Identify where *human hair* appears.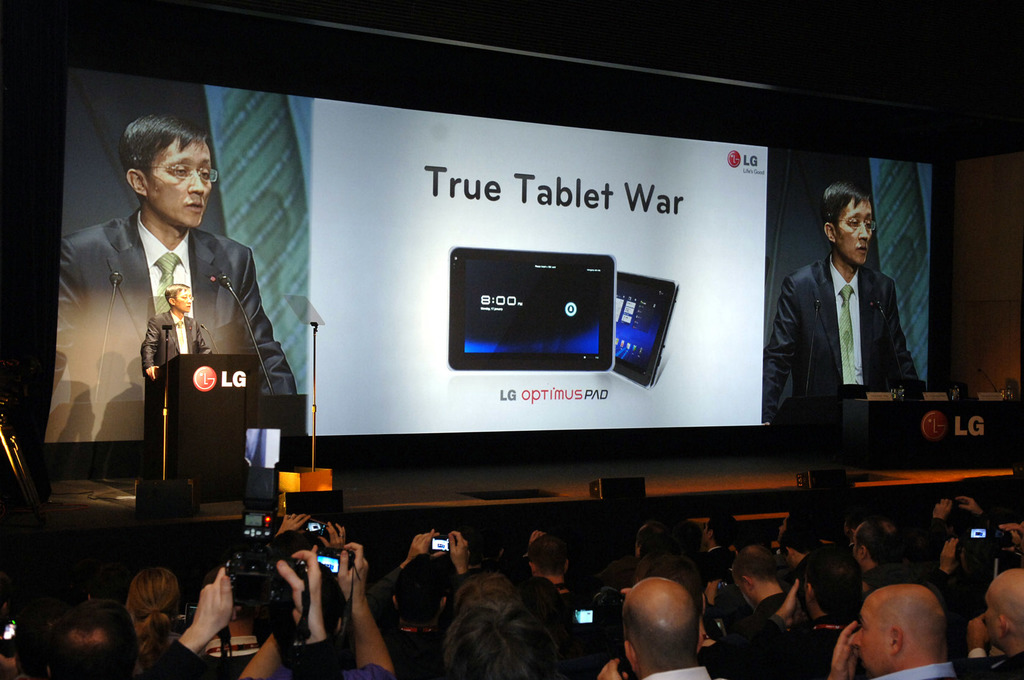
Appears at {"x1": 821, "y1": 181, "x2": 871, "y2": 241}.
